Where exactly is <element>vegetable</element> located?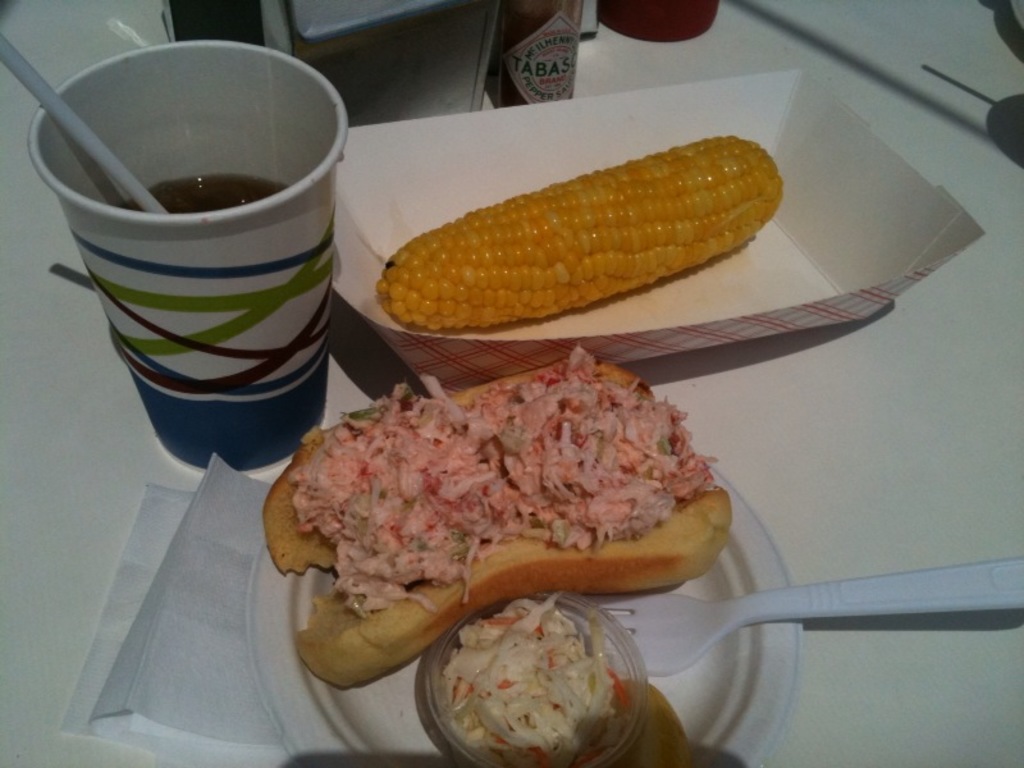
Its bounding box is crop(285, 338, 726, 630).
